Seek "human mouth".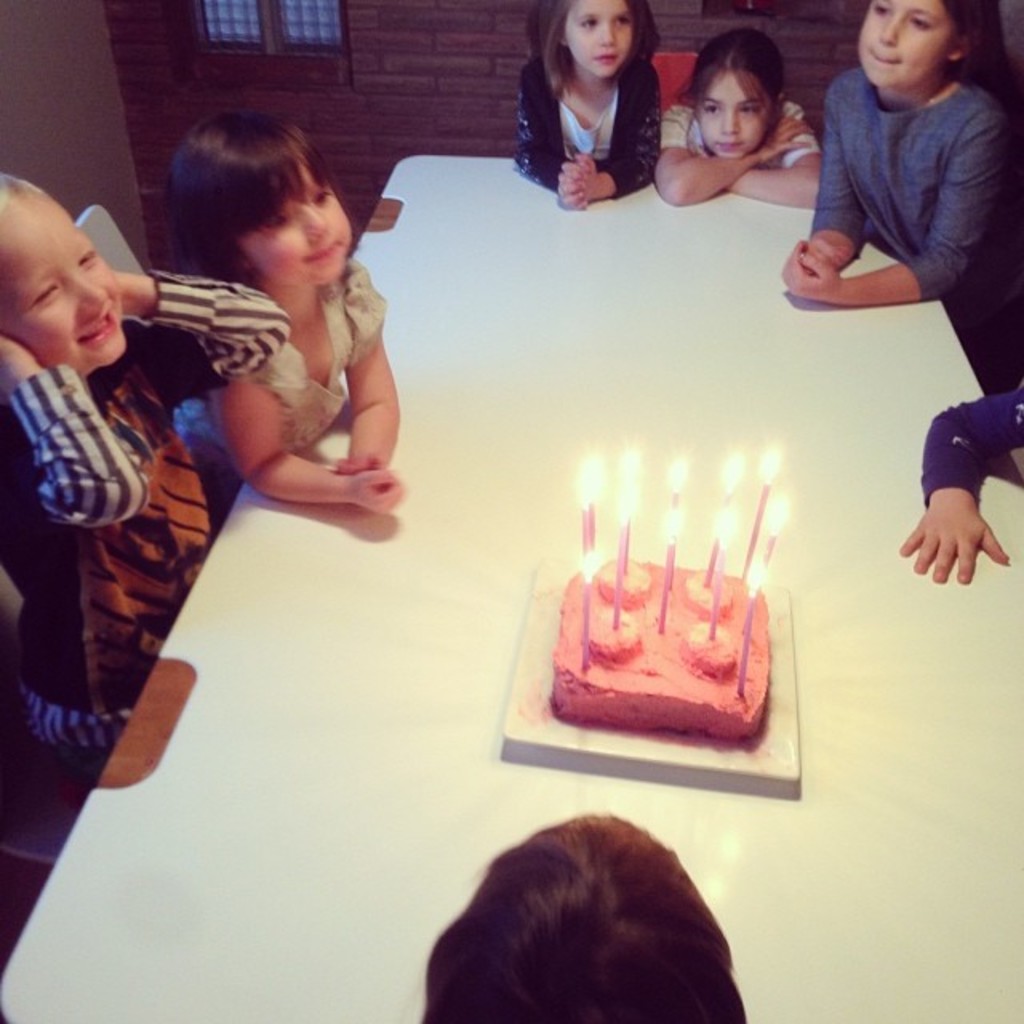
bbox(595, 56, 616, 59).
